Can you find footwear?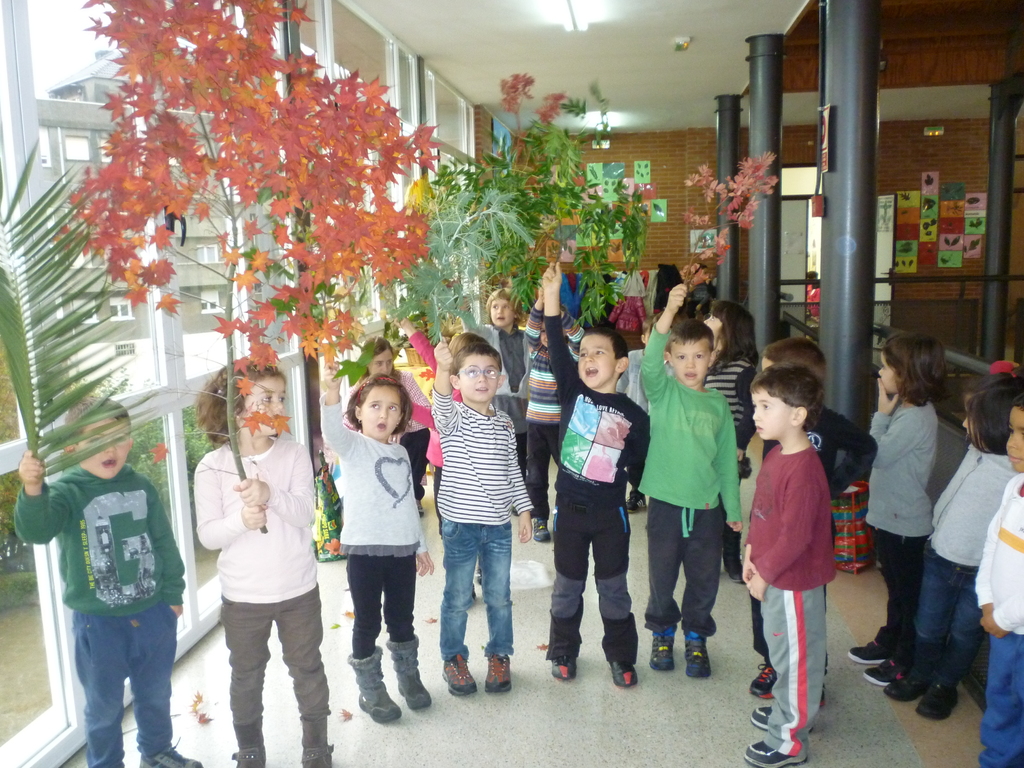
Yes, bounding box: (x1=347, y1=650, x2=404, y2=721).
